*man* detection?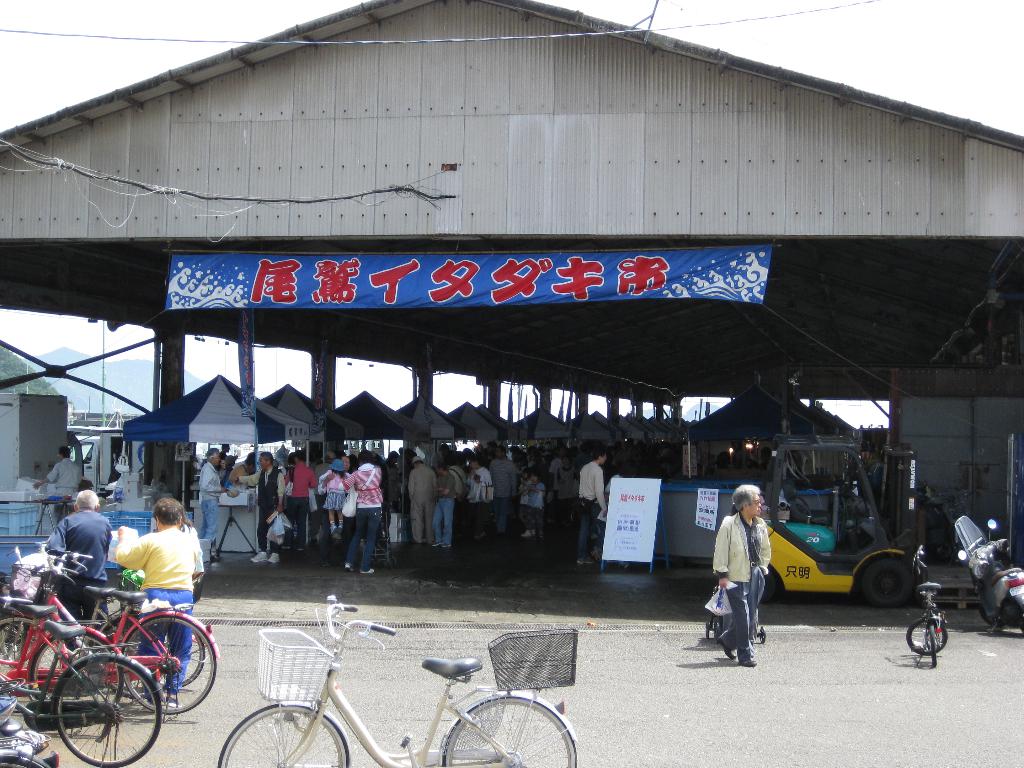
BBox(485, 442, 518, 531)
